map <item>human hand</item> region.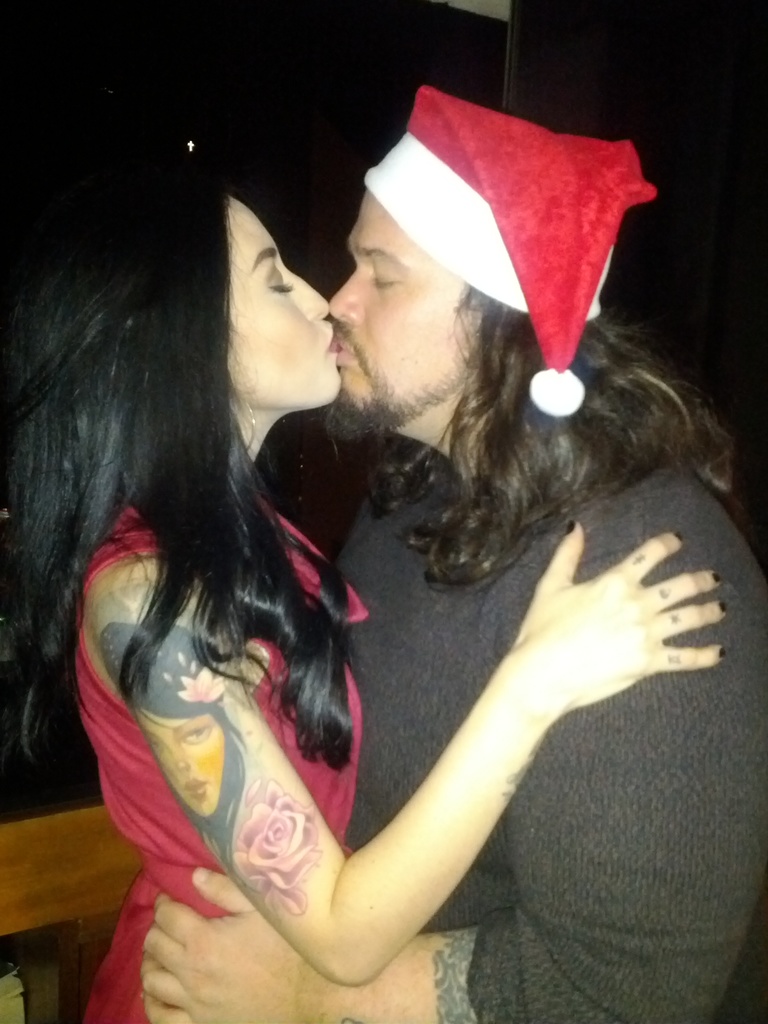
Mapped to select_region(481, 522, 724, 701).
